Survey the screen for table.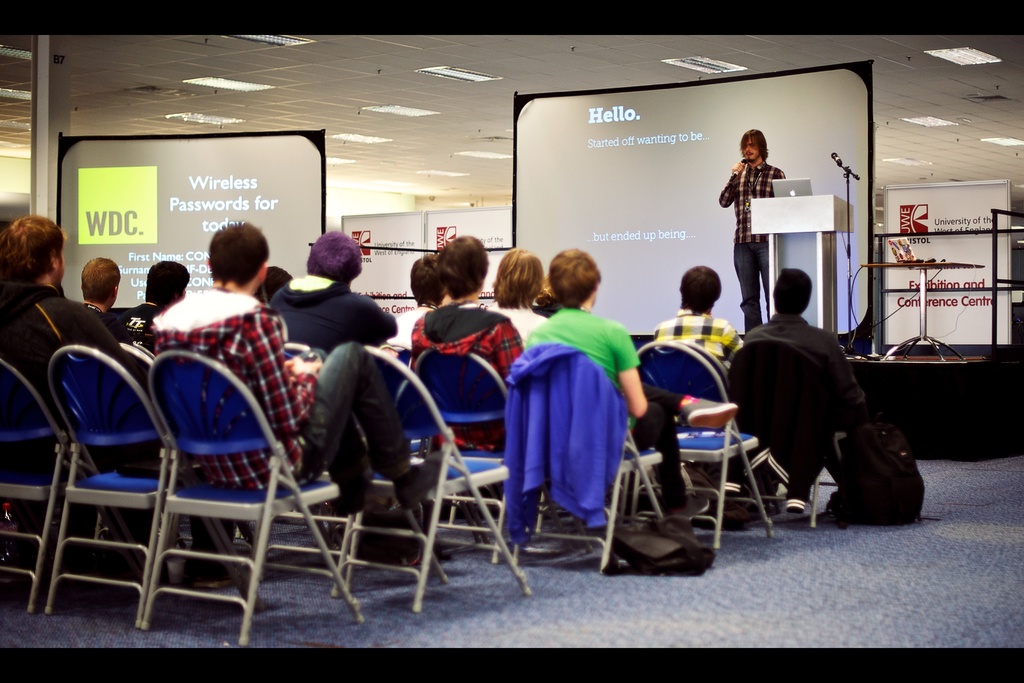
Survey found: 858,260,986,361.
